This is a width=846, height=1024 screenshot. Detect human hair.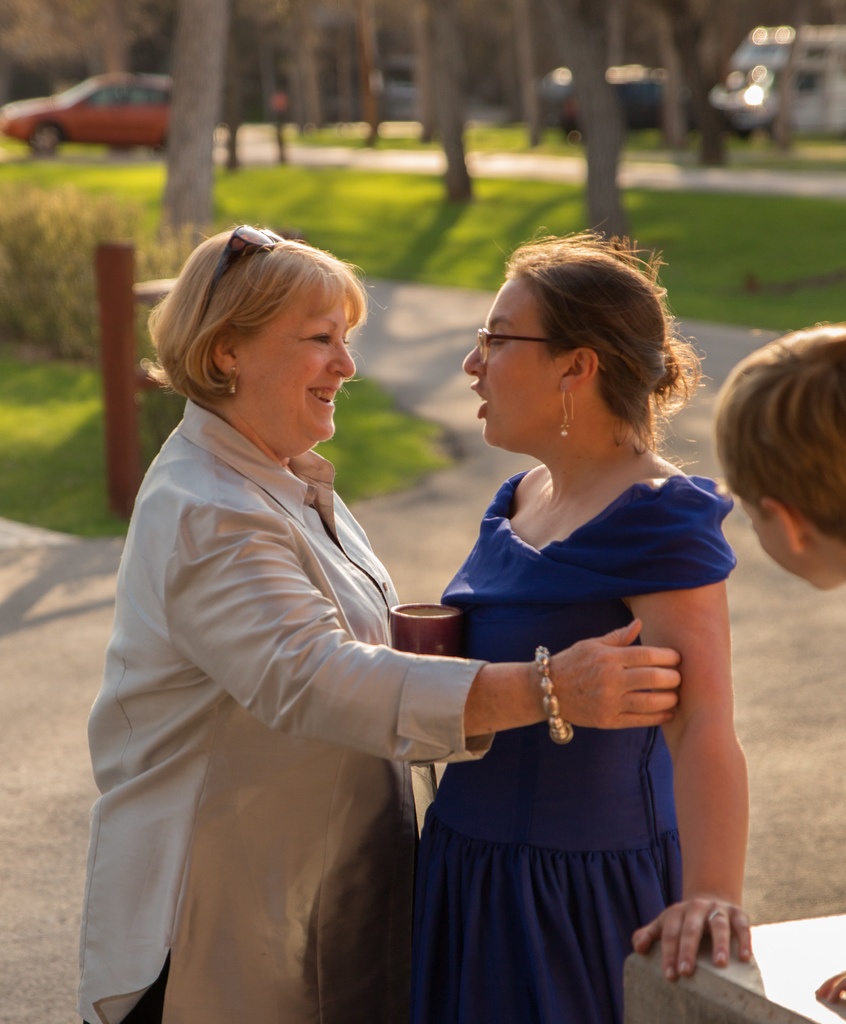
rect(710, 319, 845, 557).
